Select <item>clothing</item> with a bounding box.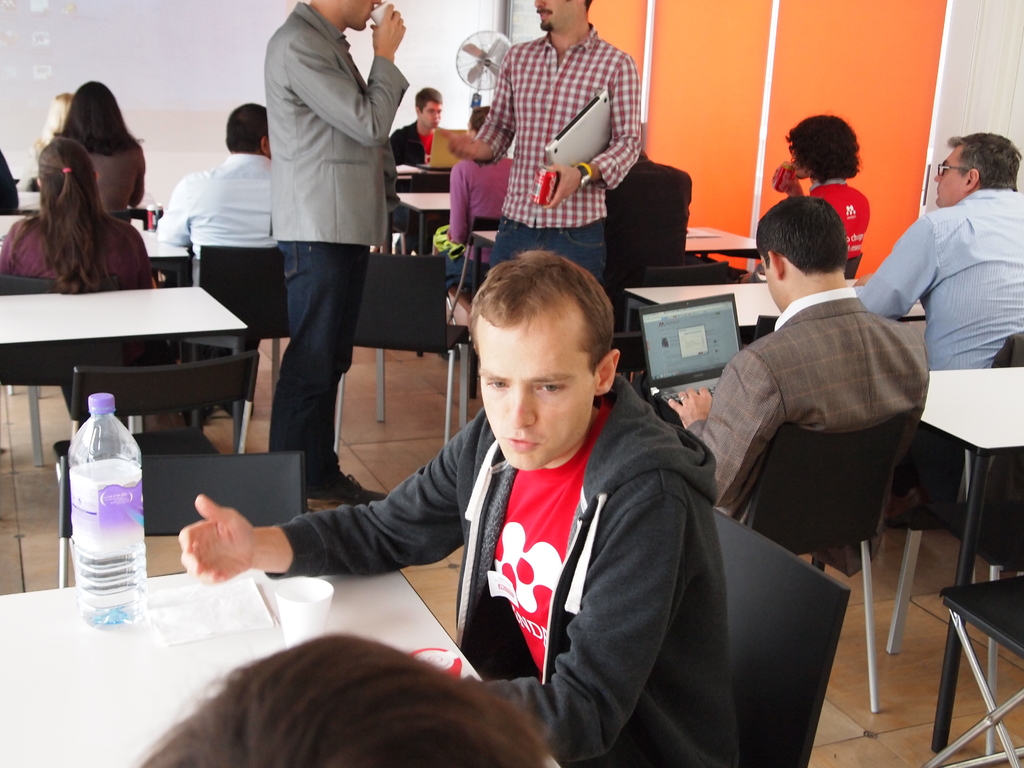
l=806, t=175, r=870, b=282.
